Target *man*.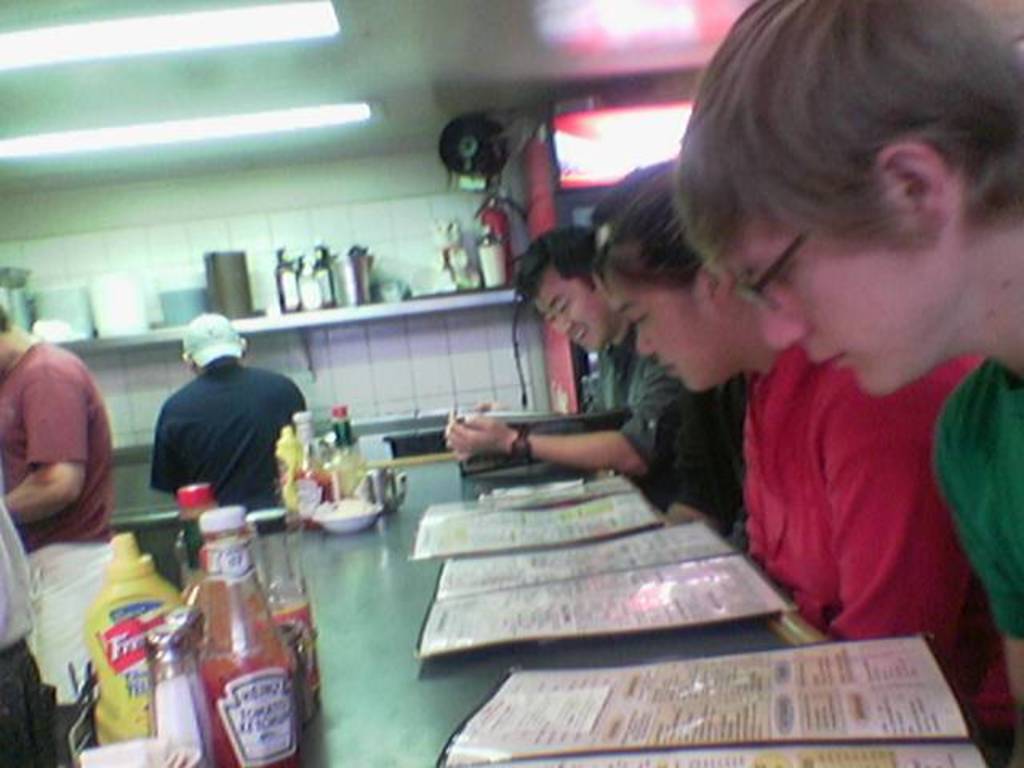
Target region: bbox(438, 219, 685, 512).
